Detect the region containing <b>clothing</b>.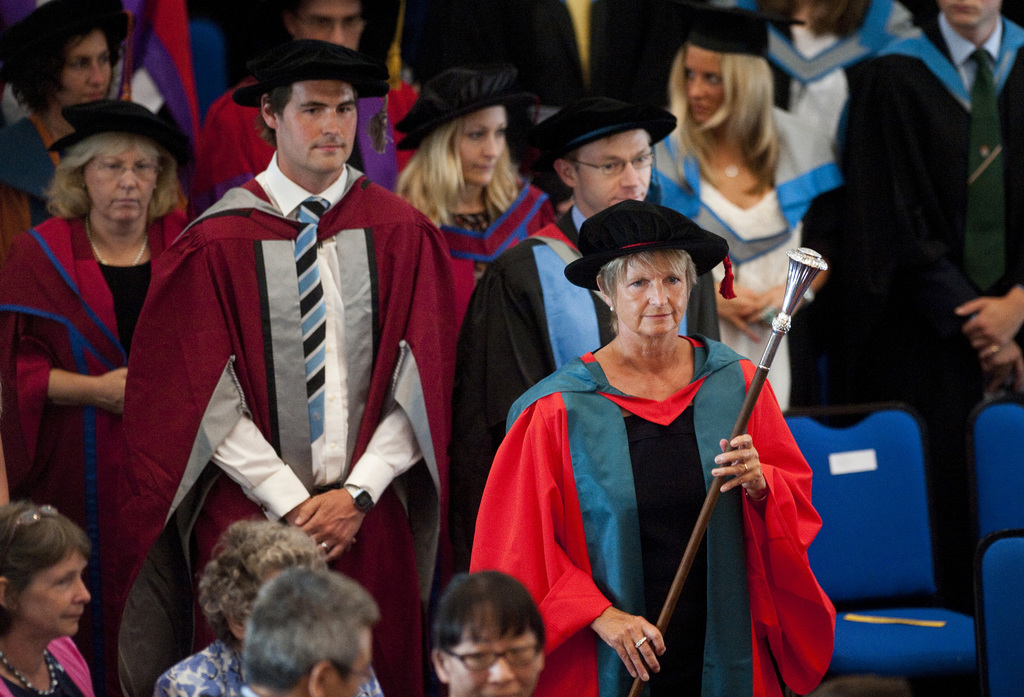
767,6,845,133.
